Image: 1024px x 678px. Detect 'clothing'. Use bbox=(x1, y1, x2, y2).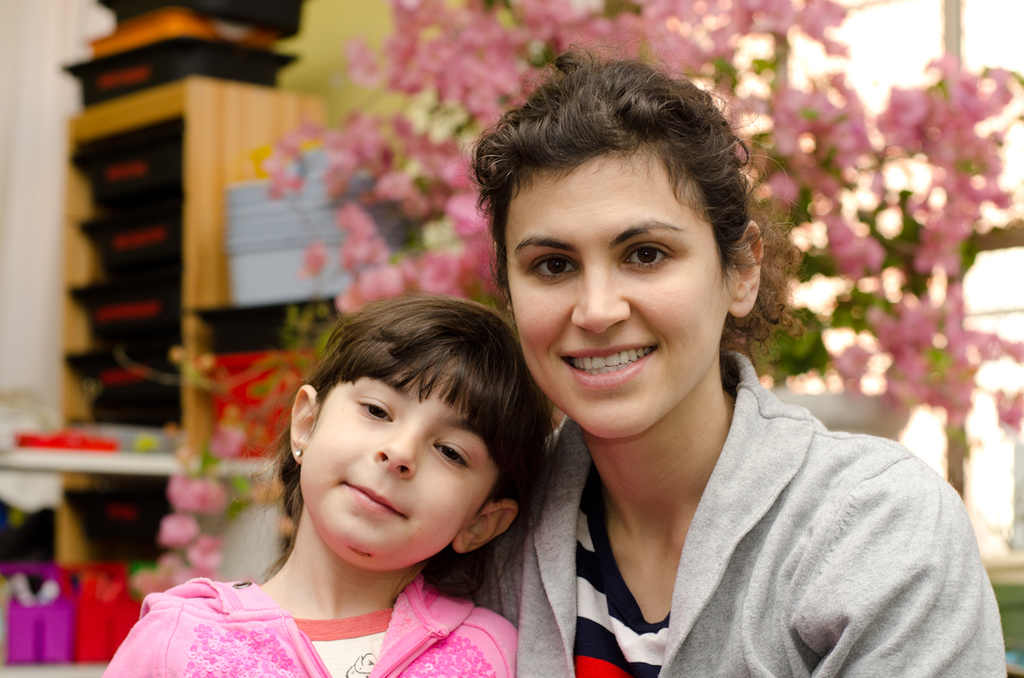
bbox=(93, 574, 509, 677).
